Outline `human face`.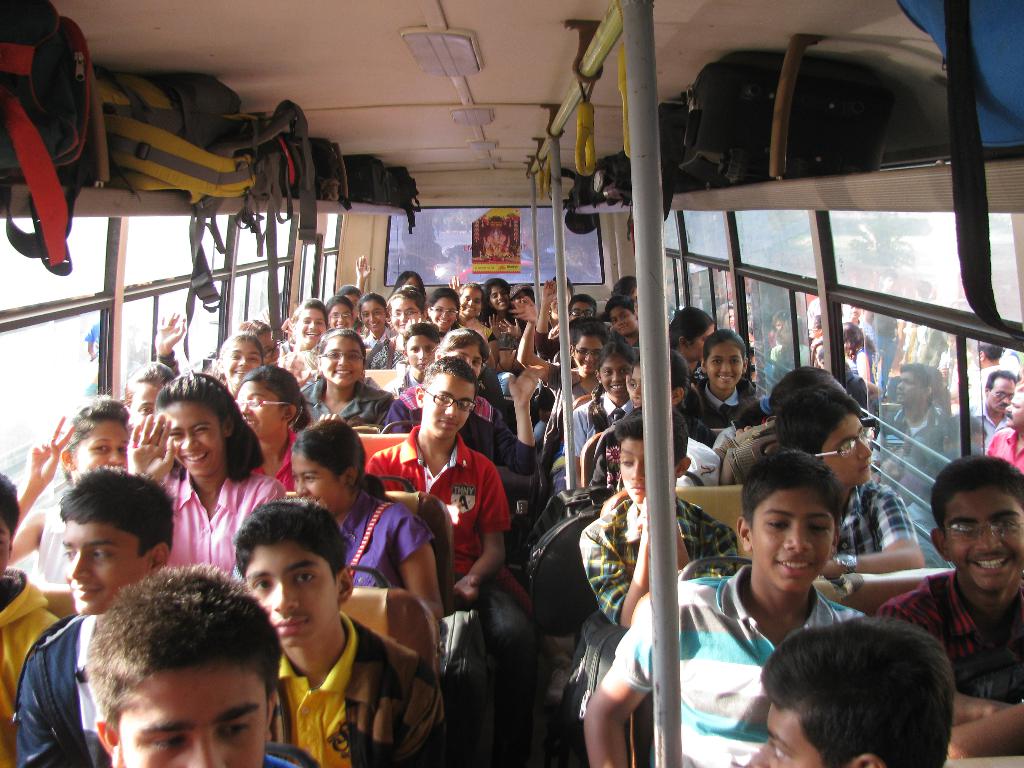
Outline: 1006:394:1023:426.
